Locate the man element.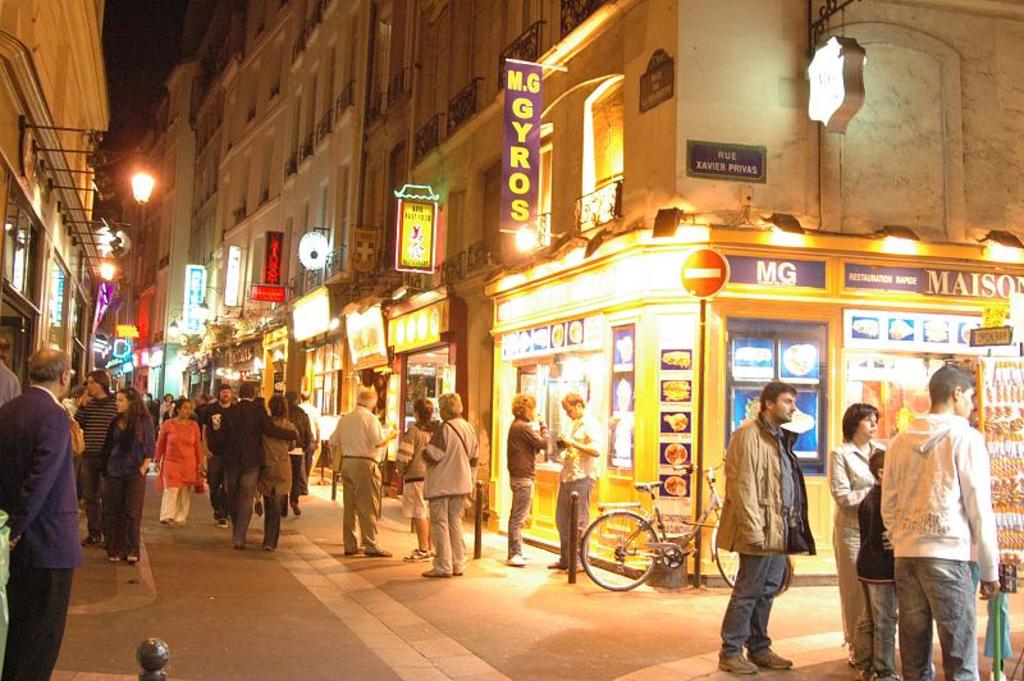
Element bbox: rect(717, 381, 817, 671).
